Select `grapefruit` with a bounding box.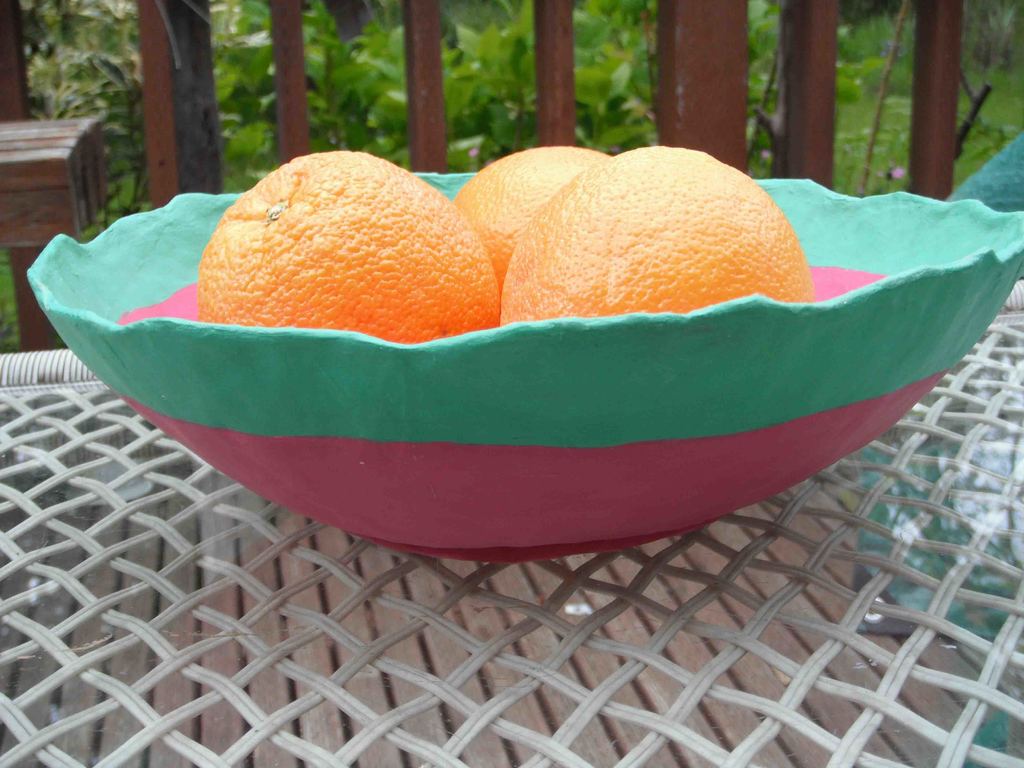
<box>449,145,611,294</box>.
